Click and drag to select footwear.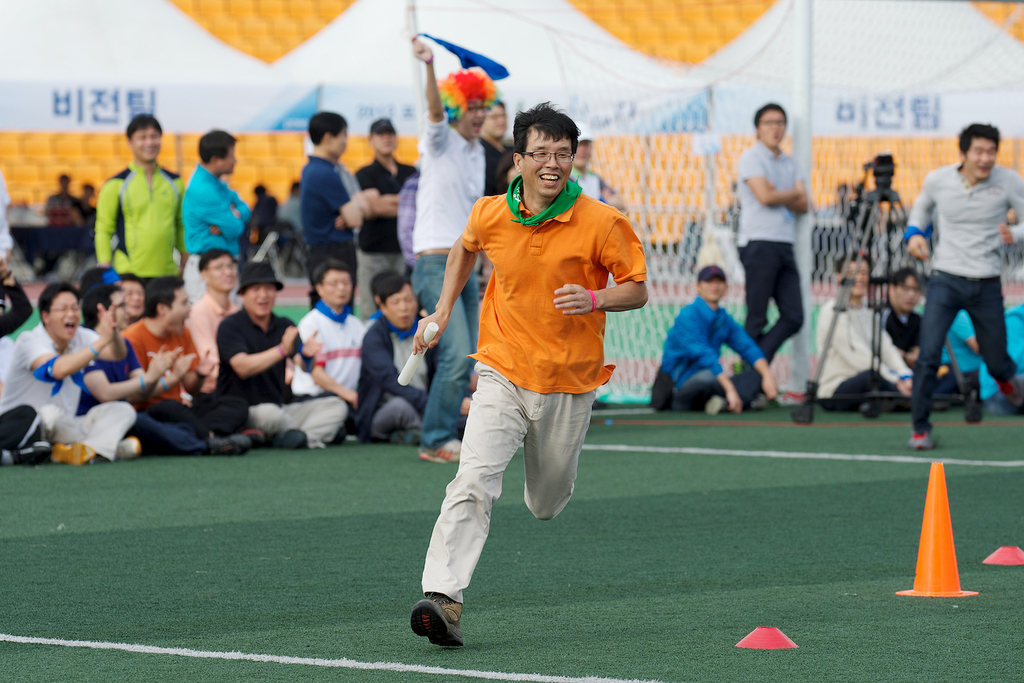
Selection: x1=414, y1=437, x2=461, y2=463.
